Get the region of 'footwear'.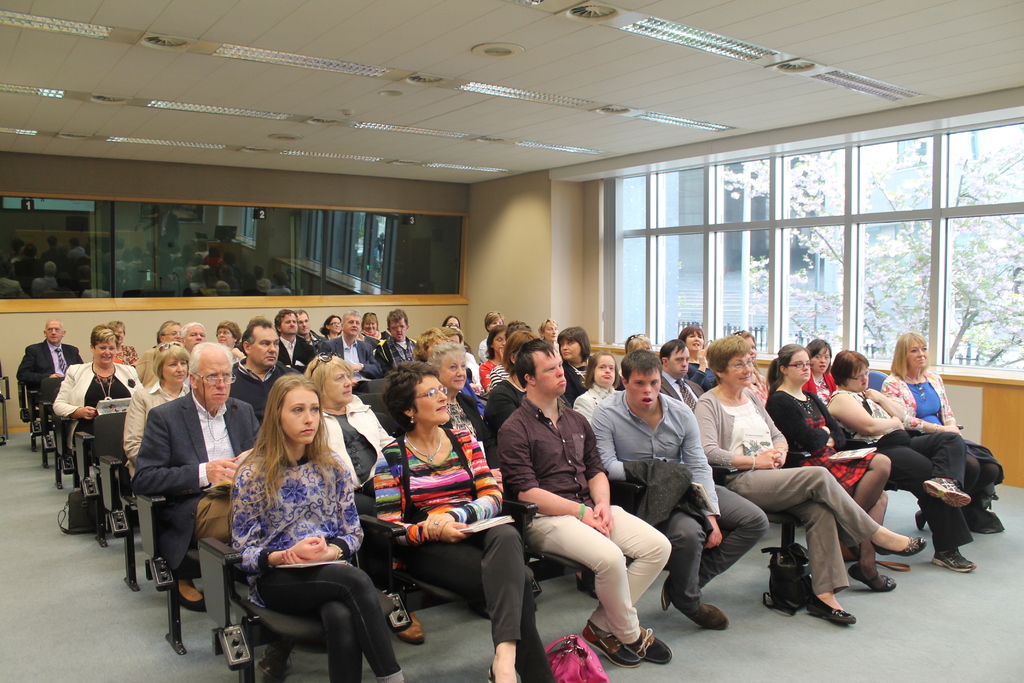
rect(182, 593, 205, 613).
